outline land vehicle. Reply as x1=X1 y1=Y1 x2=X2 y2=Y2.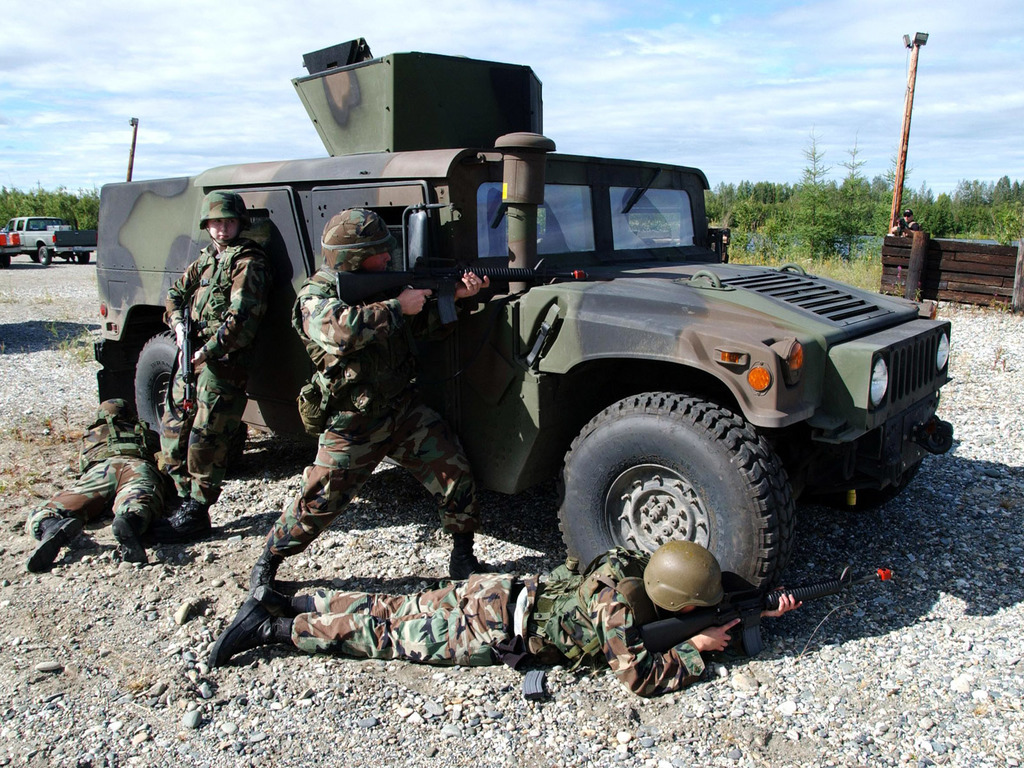
x1=29 y1=77 x2=1017 y2=682.
